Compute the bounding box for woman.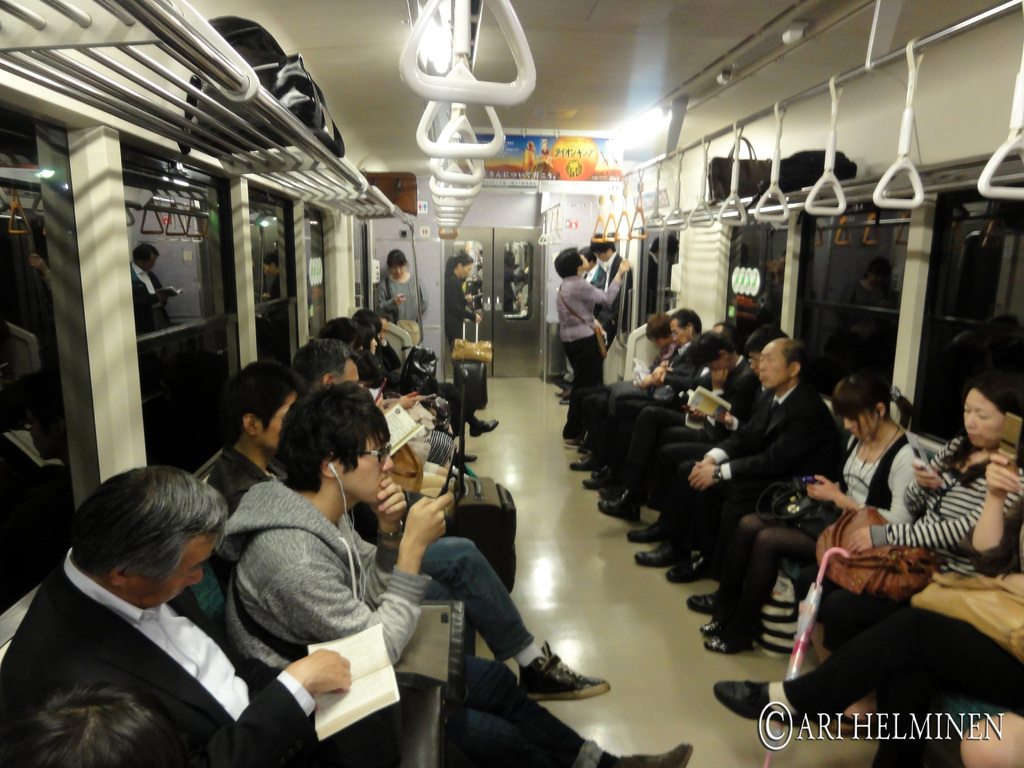
444:253:477:360.
